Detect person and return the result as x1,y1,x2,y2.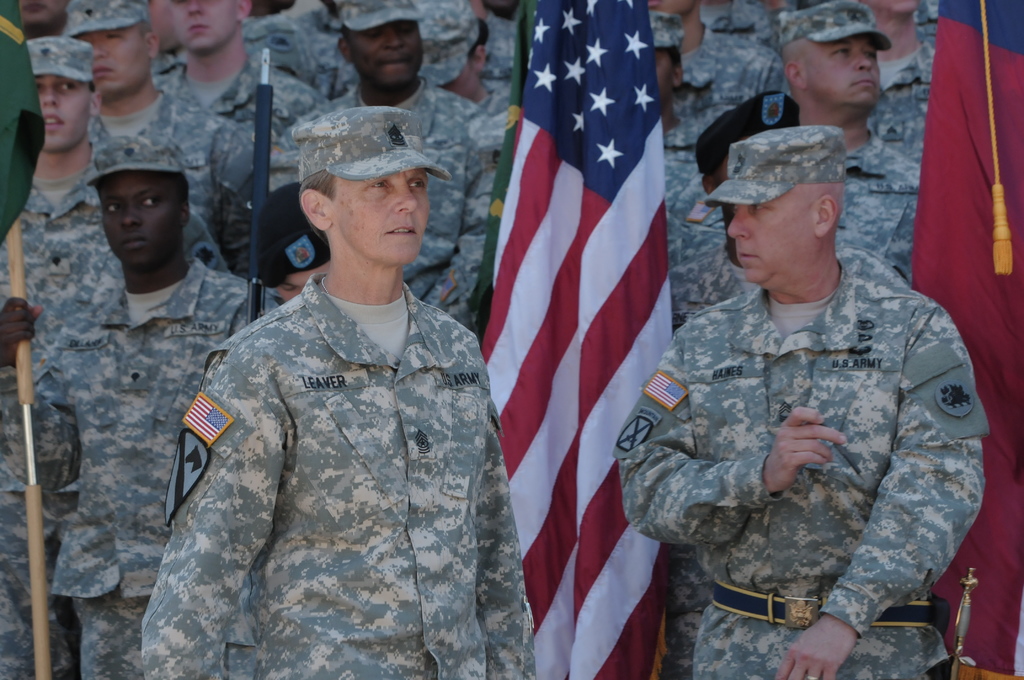
246,182,335,312.
